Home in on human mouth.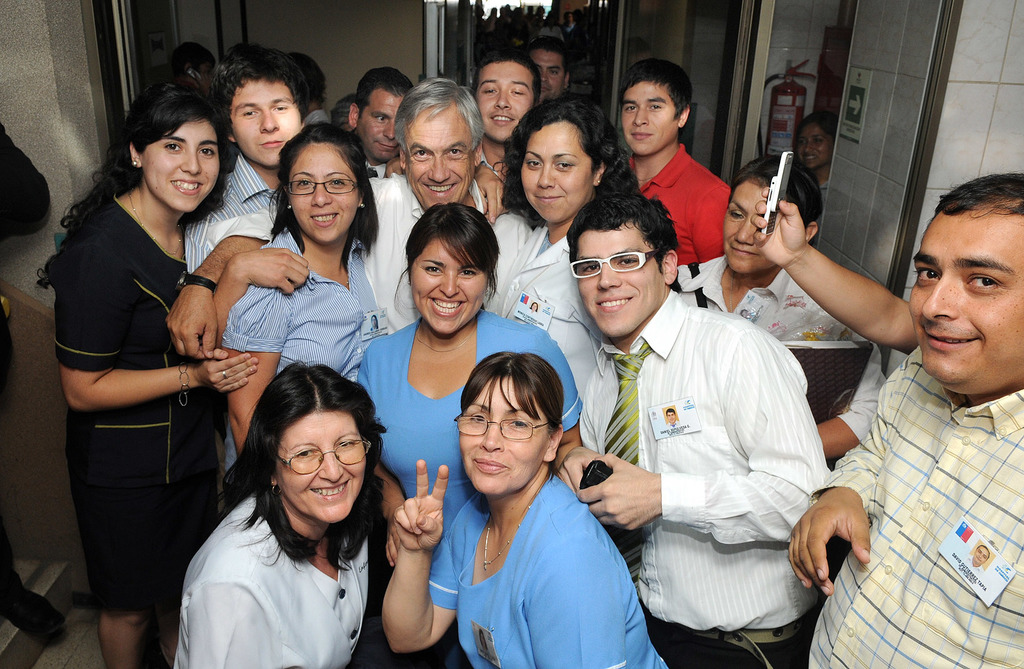
Homed in at 378/141/399/151.
